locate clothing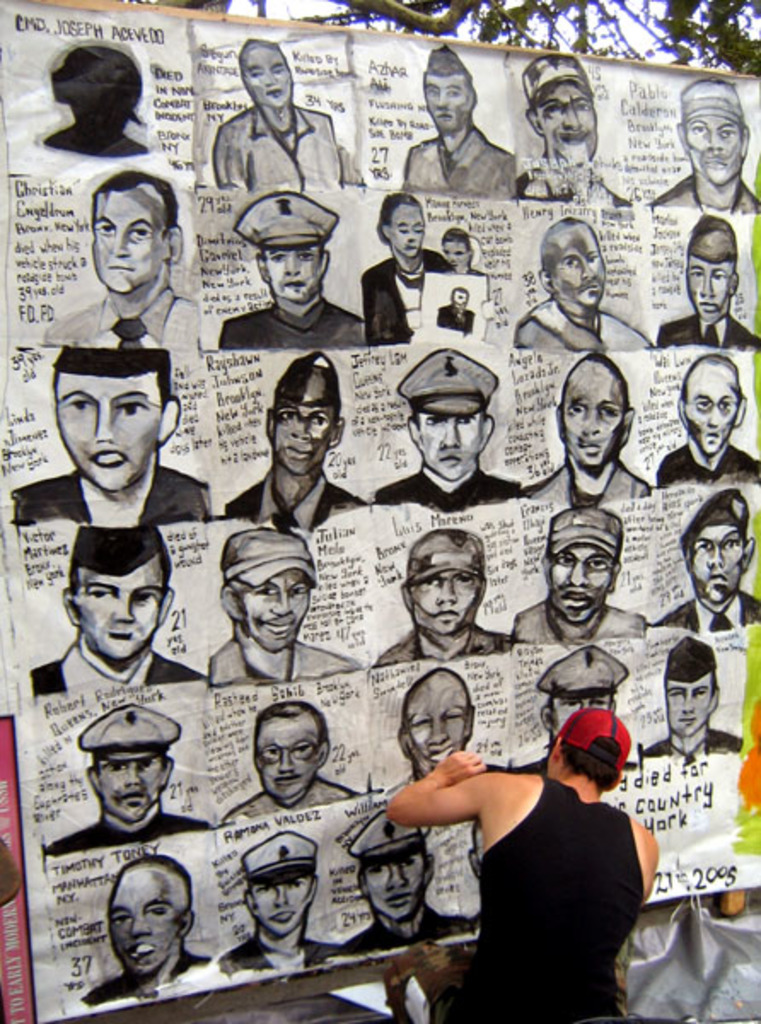
<box>44,288,200,358</box>
